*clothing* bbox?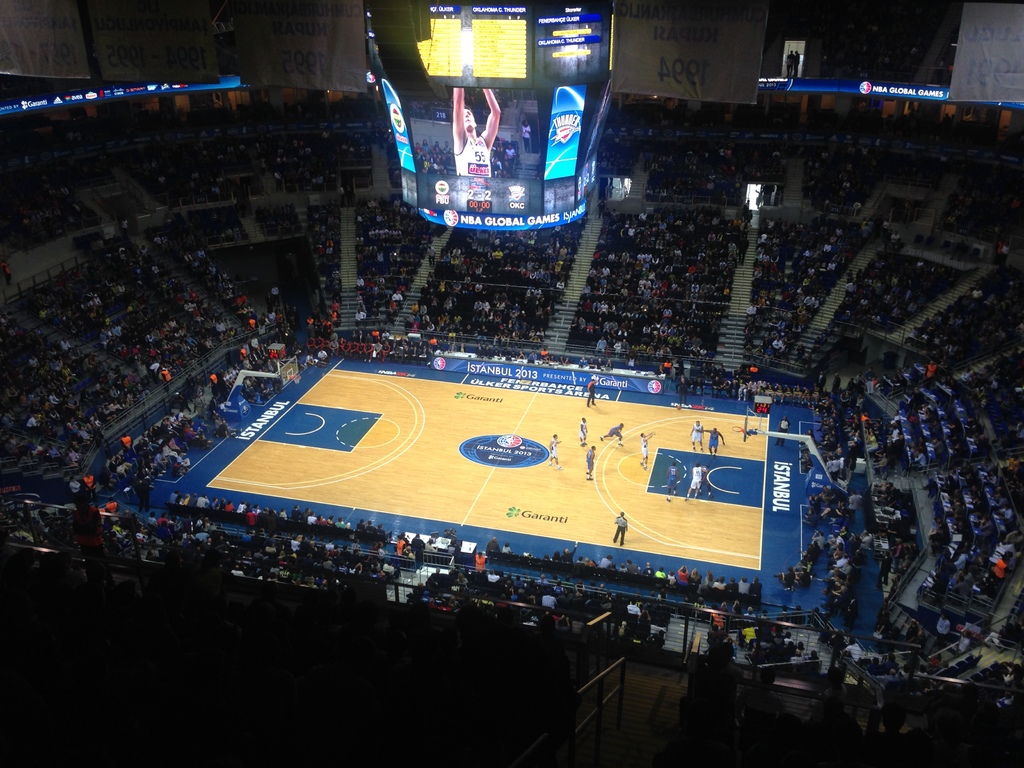
<region>548, 440, 557, 457</region>
